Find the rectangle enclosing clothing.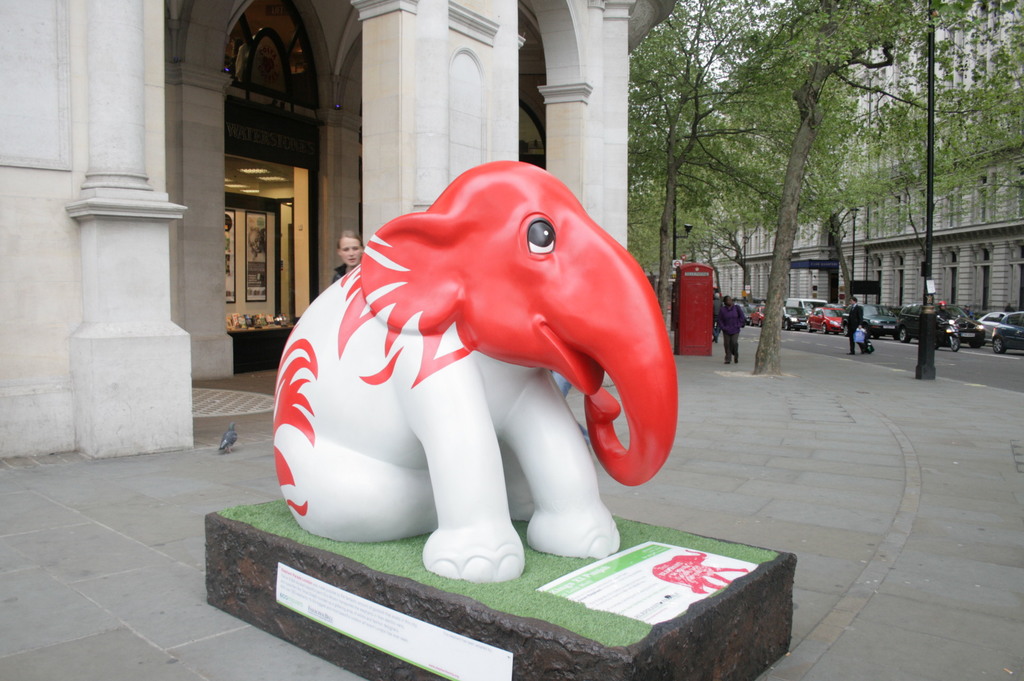
BBox(719, 308, 746, 330).
